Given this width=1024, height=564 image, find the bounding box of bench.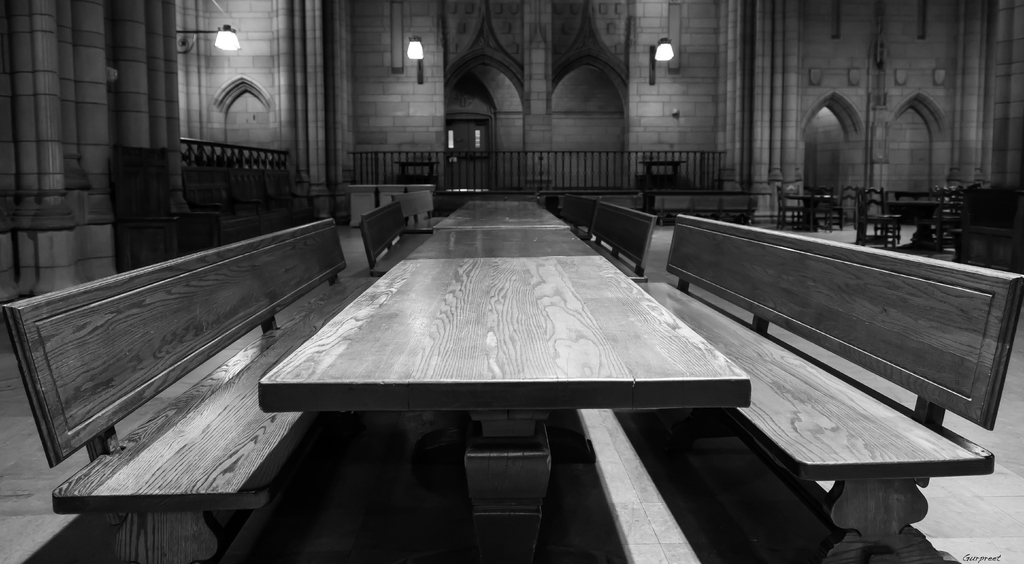
Rect(563, 201, 651, 285).
